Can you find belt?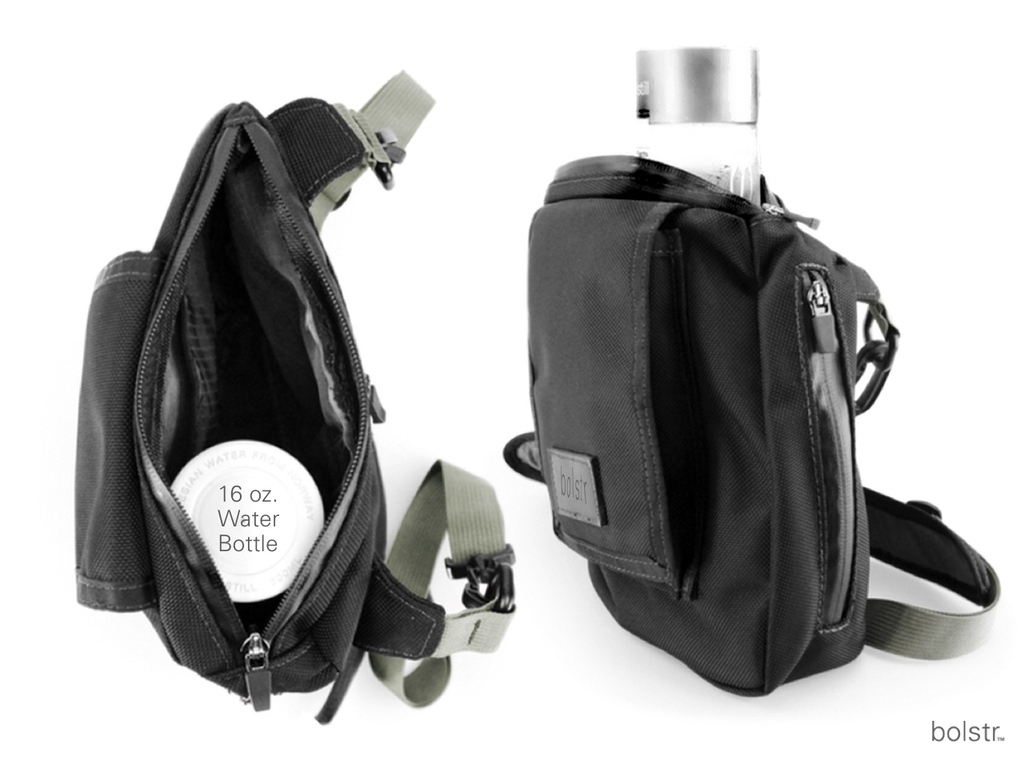
Yes, bounding box: (left=368, top=458, right=514, bottom=703).
